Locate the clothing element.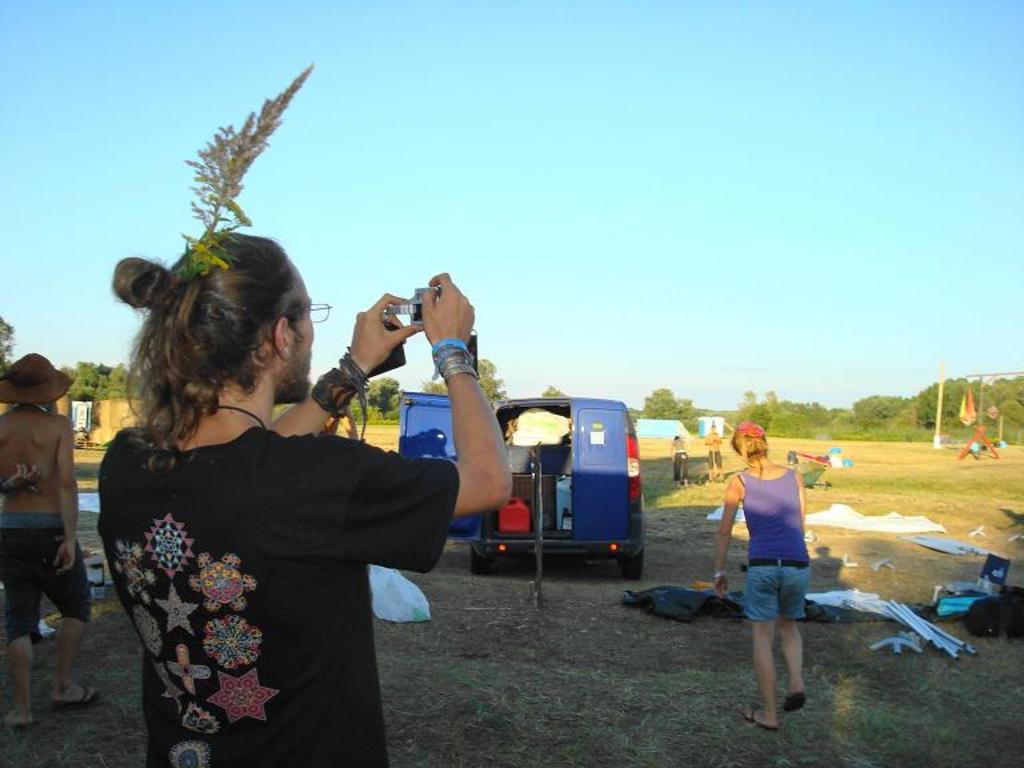
Element bbox: [x1=0, y1=509, x2=87, y2=645].
